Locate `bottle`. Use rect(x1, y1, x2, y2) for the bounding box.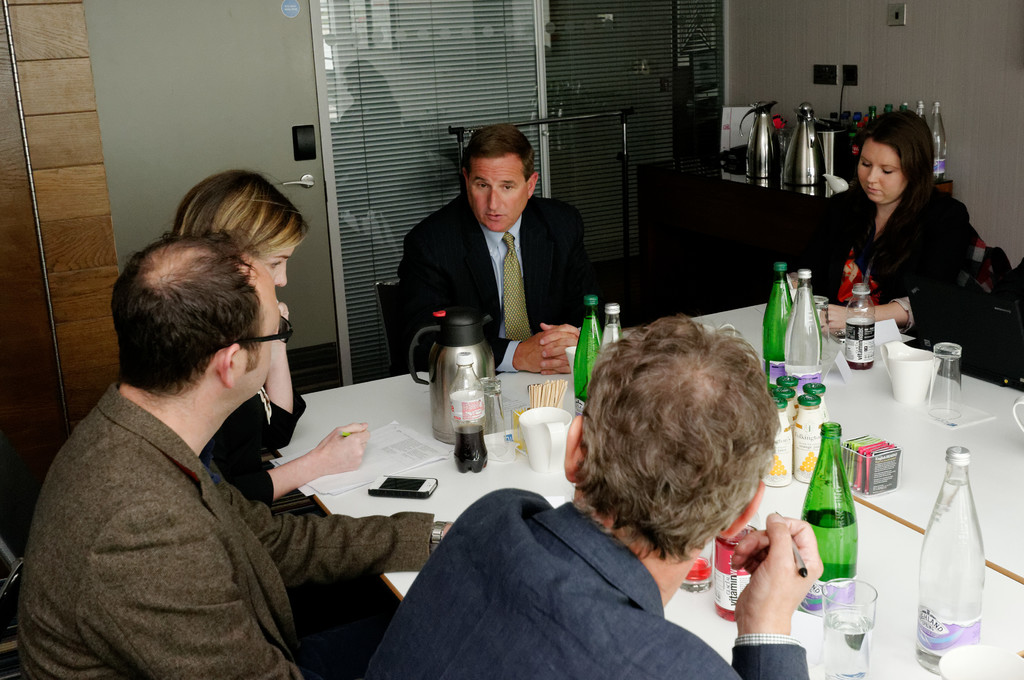
rect(760, 429, 799, 525).
